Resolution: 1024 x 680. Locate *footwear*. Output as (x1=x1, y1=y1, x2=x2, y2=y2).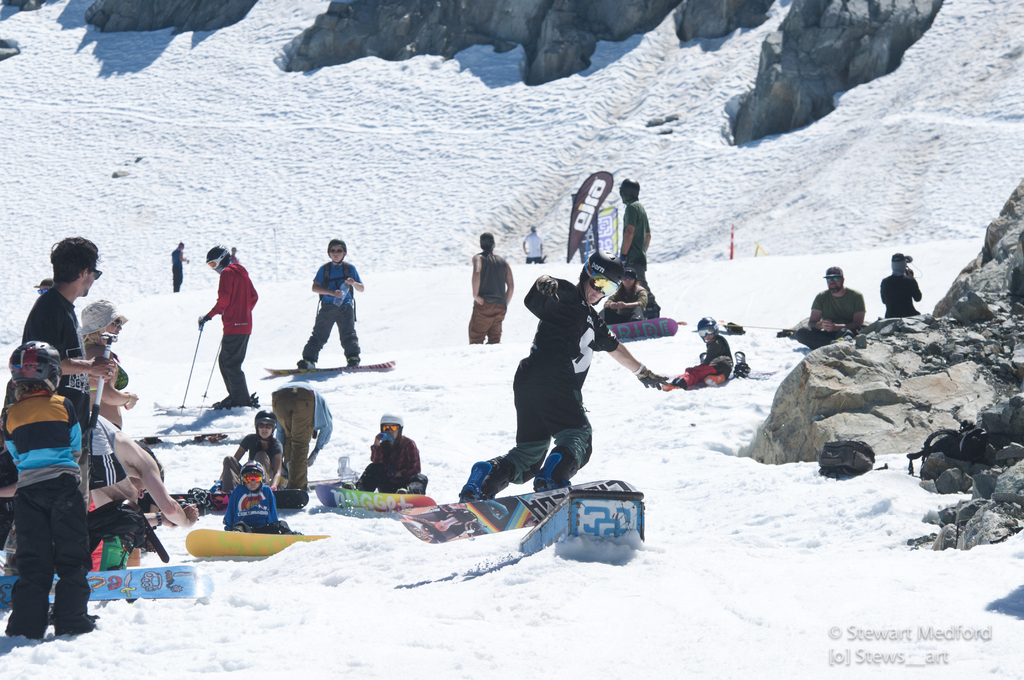
(x1=531, y1=444, x2=581, y2=493).
